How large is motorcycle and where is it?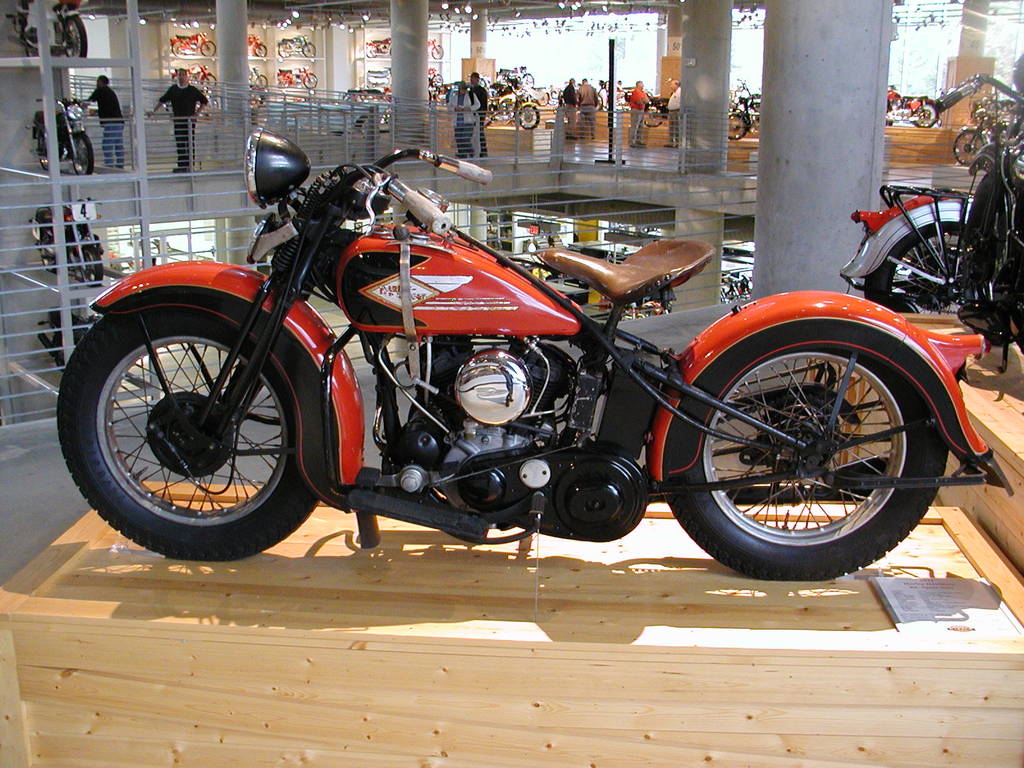
Bounding box: (left=887, top=84, right=941, bottom=131).
